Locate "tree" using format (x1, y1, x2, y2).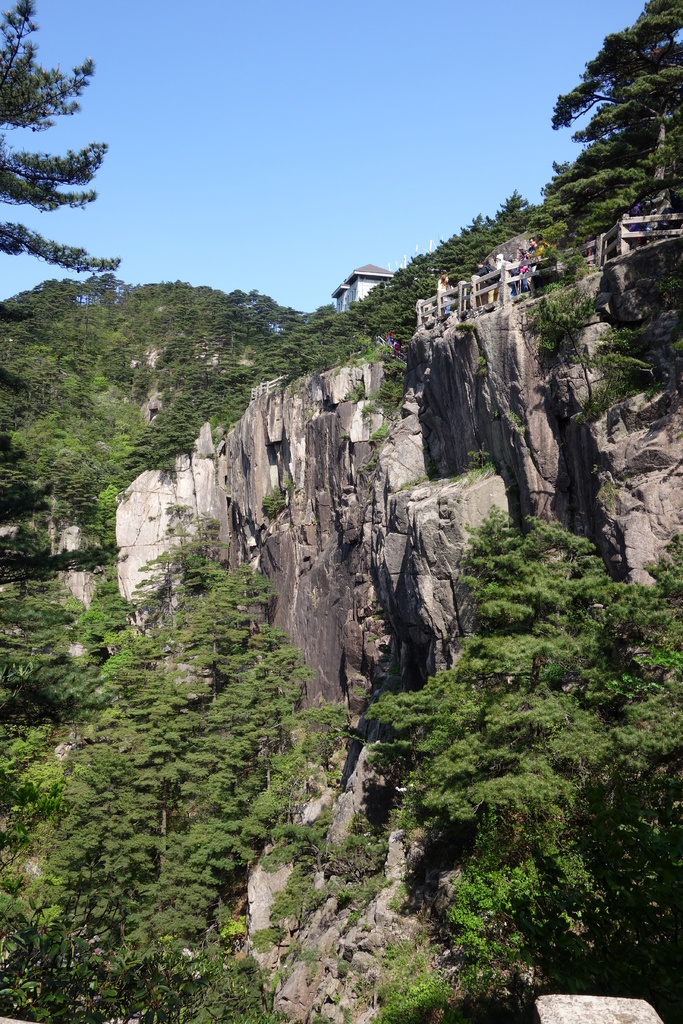
(538, 0, 682, 232).
